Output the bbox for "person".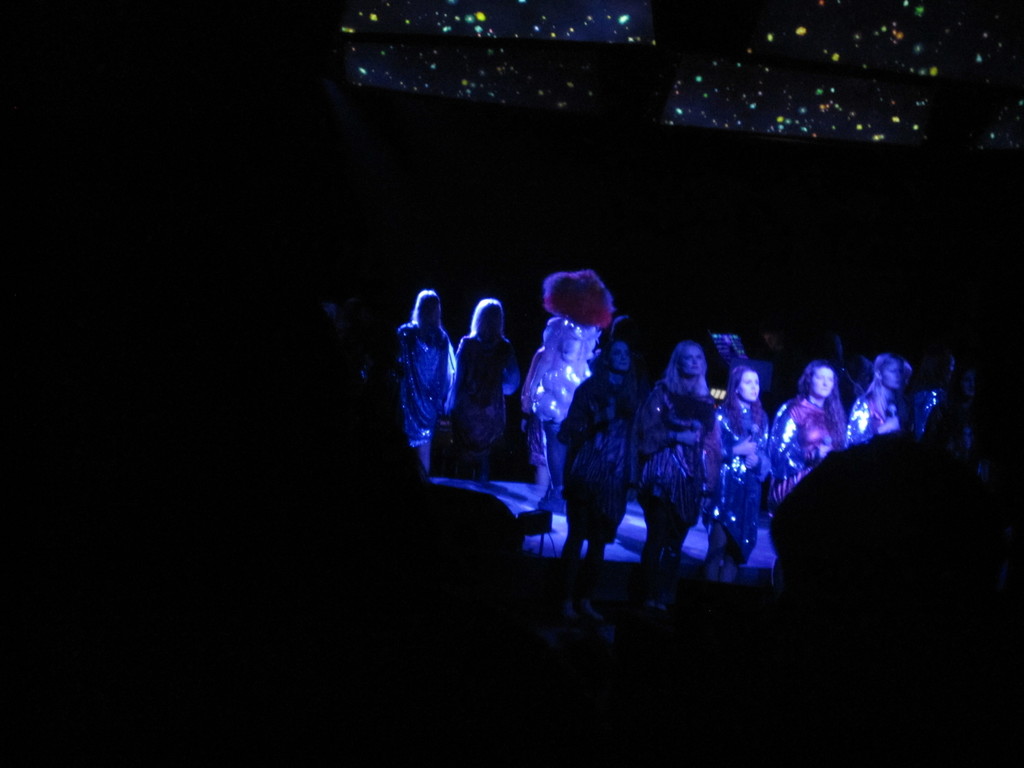
765 360 852 502.
